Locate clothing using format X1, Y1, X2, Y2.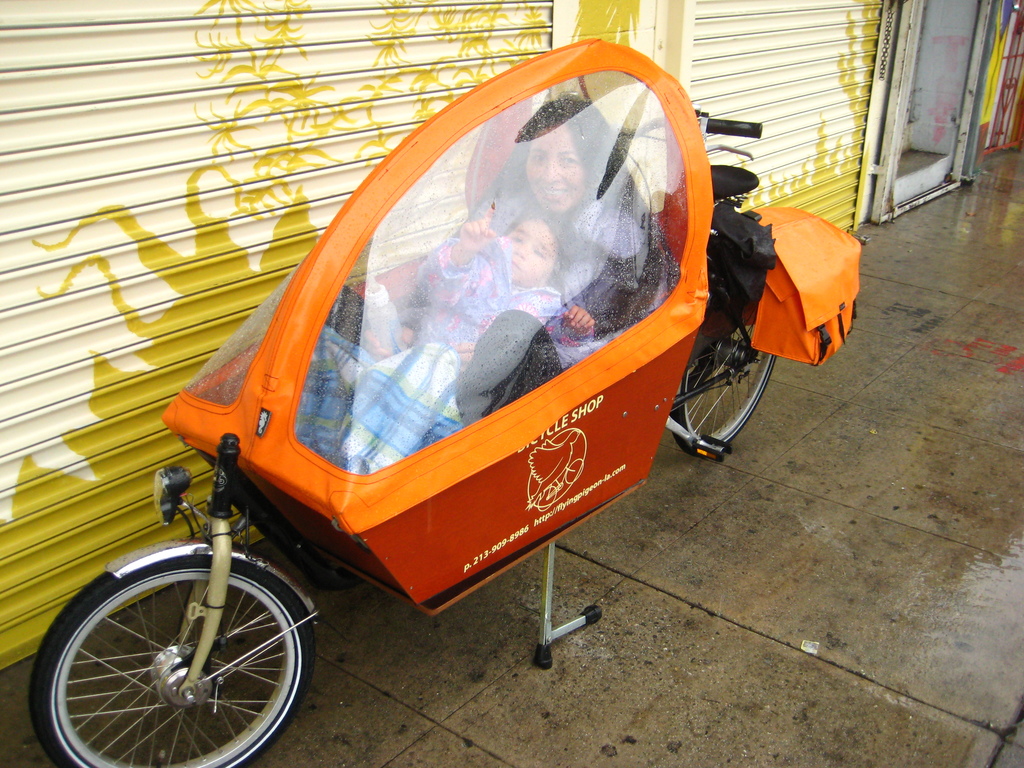
330, 155, 664, 421.
